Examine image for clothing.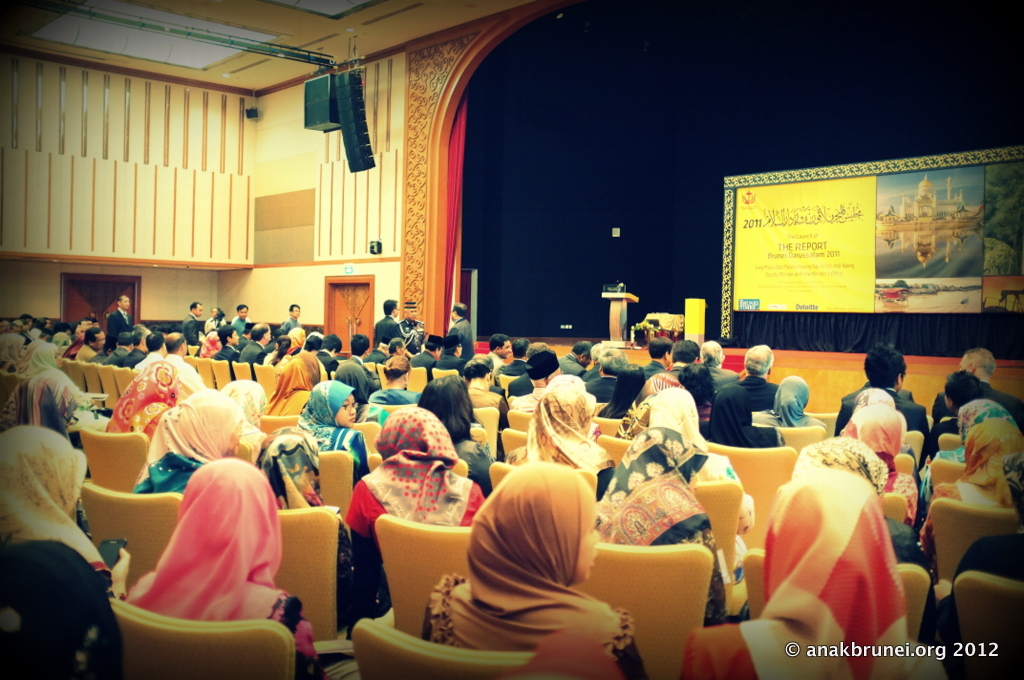
Examination result: detection(202, 317, 216, 337).
